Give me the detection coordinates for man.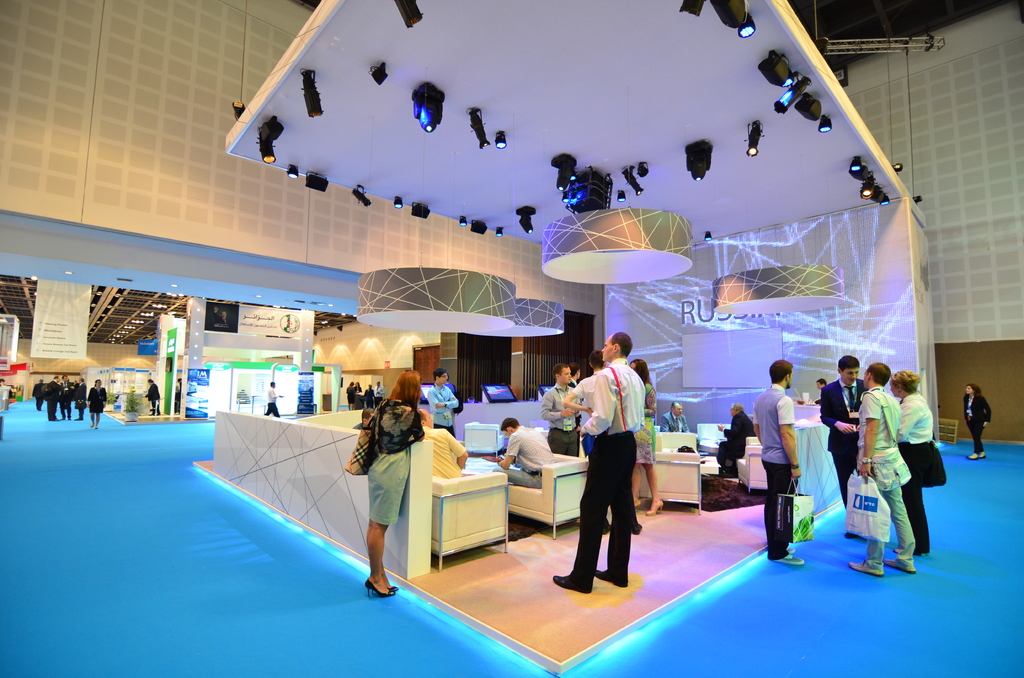
<region>819, 355, 872, 540</region>.
